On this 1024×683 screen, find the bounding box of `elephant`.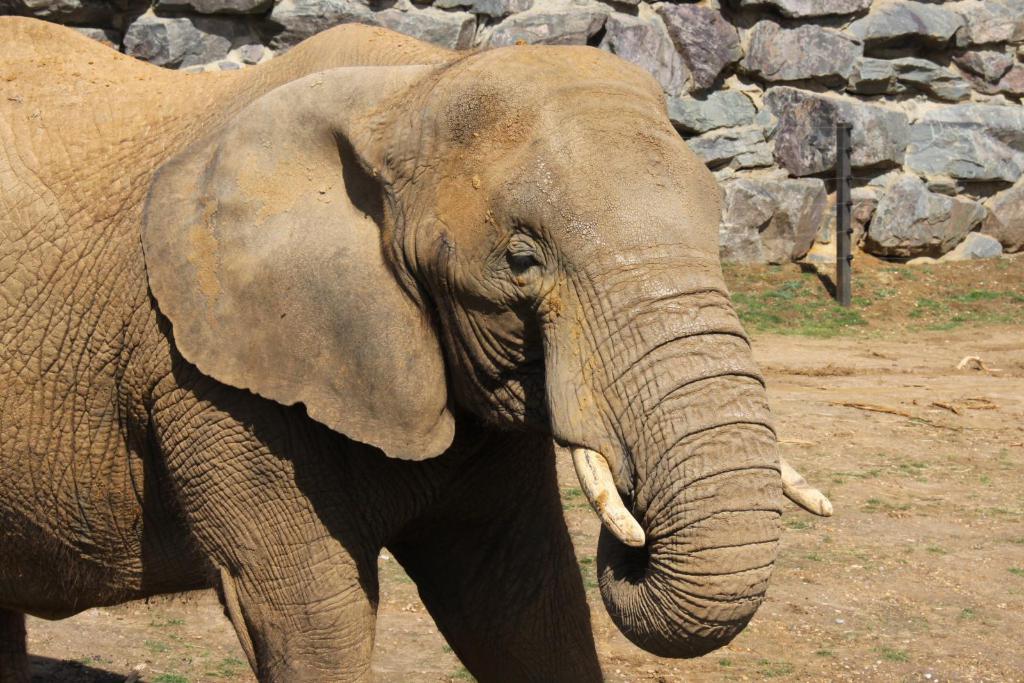
Bounding box: <box>0,16,833,682</box>.
